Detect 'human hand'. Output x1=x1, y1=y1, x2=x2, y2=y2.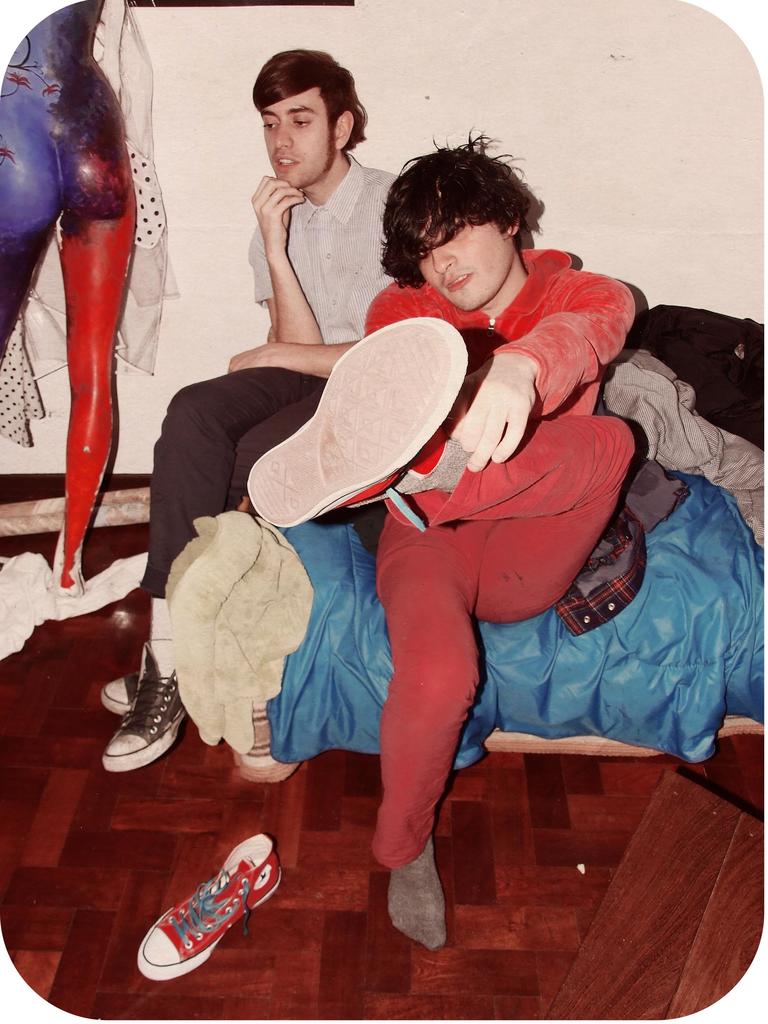
x1=226, y1=340, x2=305, y2=376.
